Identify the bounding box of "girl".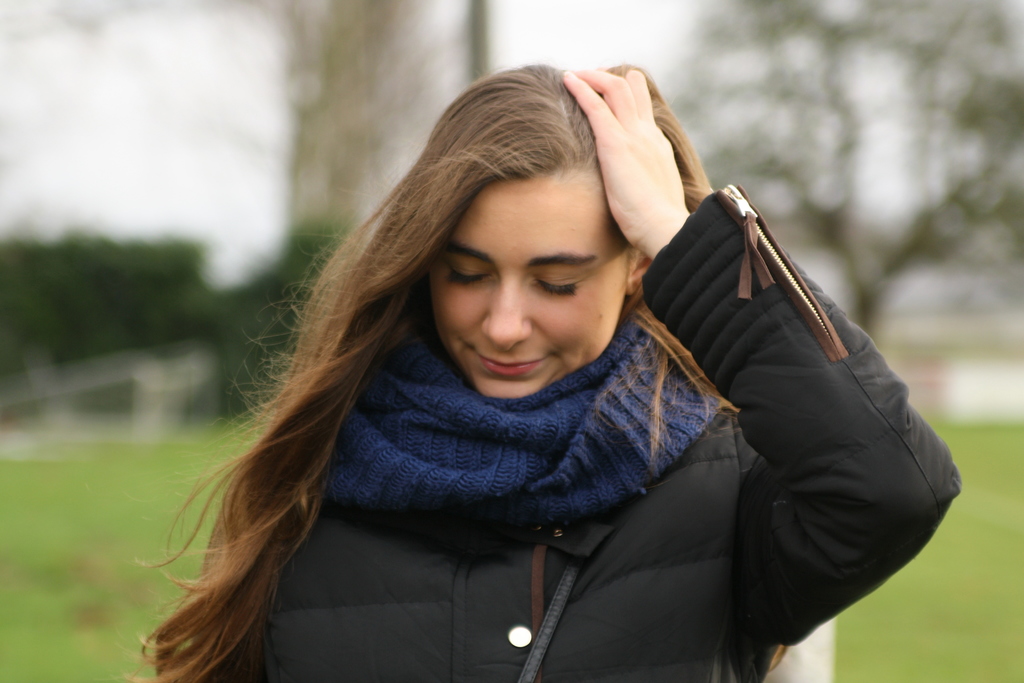
[x1=131, y1=63, x2=960, y2=682].
